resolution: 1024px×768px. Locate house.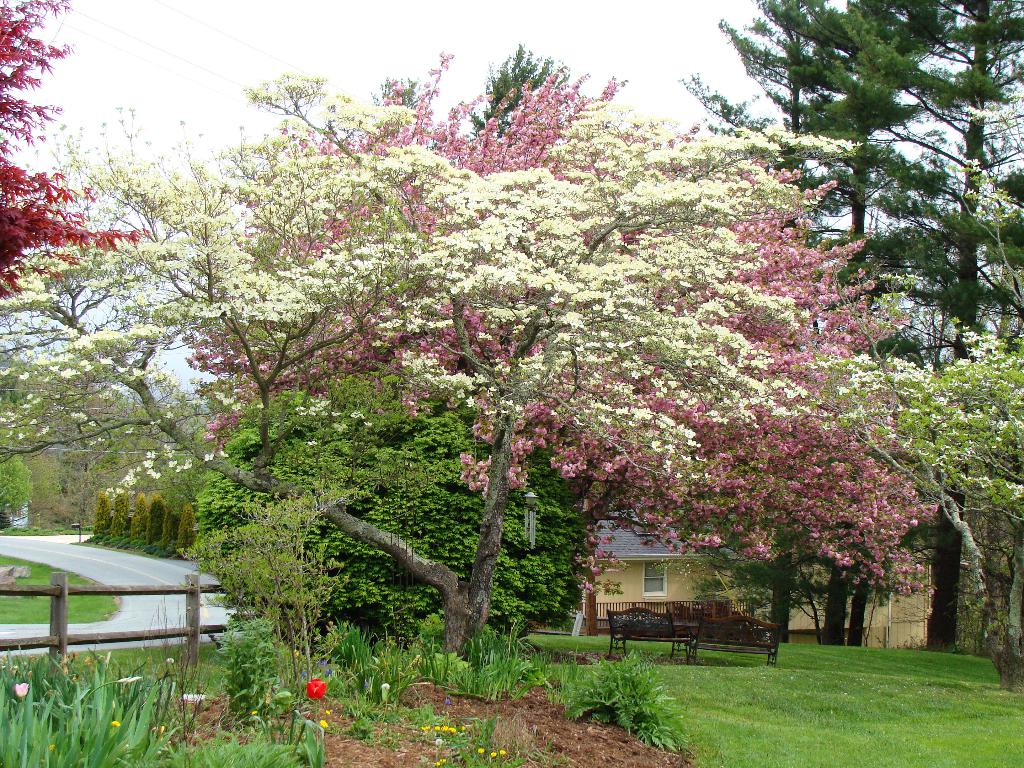
left=576, top=495, right=930, bottom=649.
